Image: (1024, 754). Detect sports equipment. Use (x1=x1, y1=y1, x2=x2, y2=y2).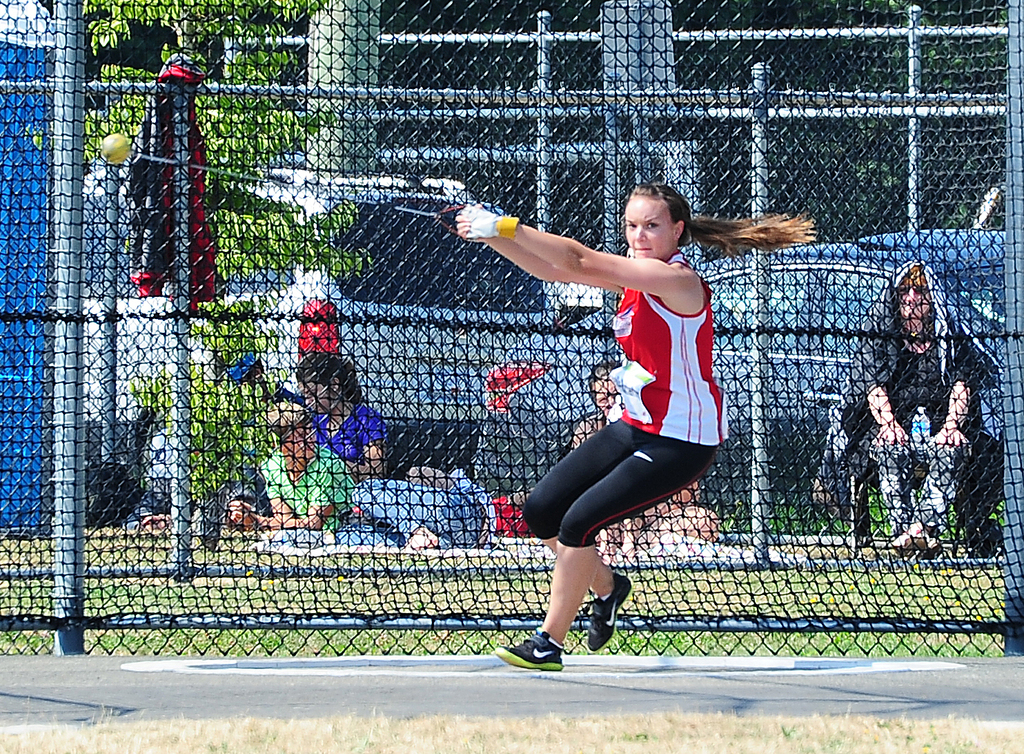
(x1=497, y1=630, x2=562, y2=671).
